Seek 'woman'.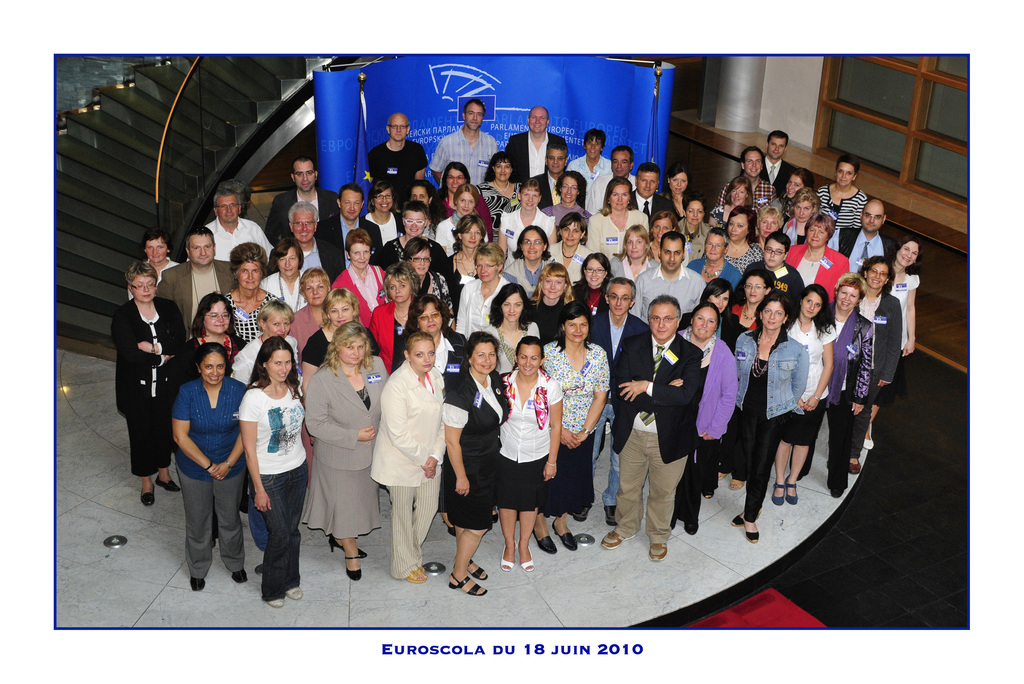
[259,239,312,314].
